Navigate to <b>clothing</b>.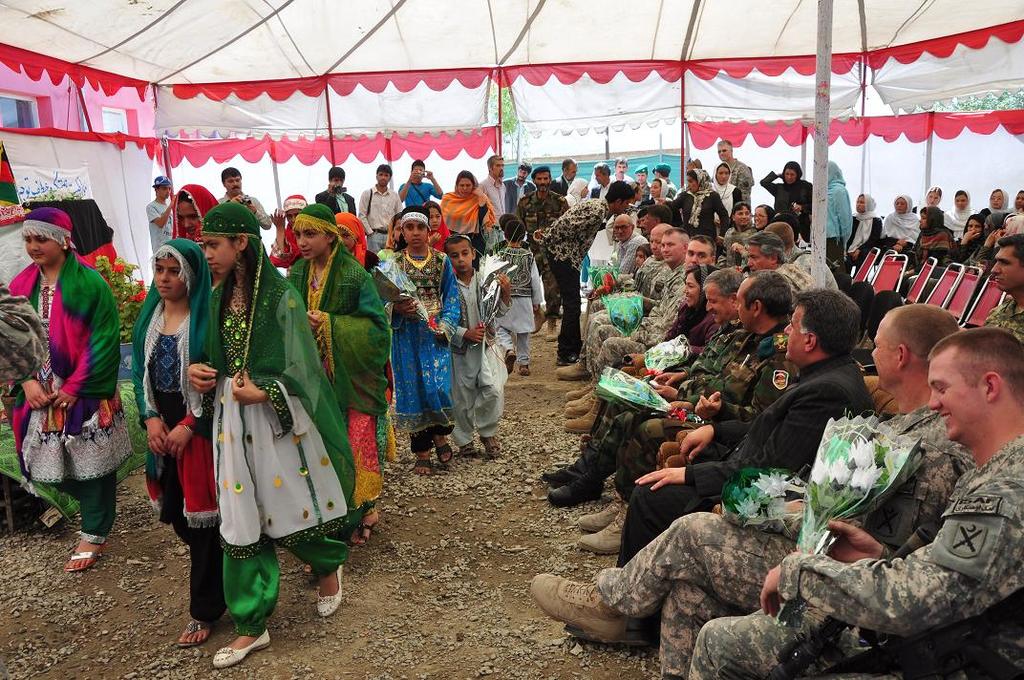
Navigation target: crop(616, 323, 787, 502).
